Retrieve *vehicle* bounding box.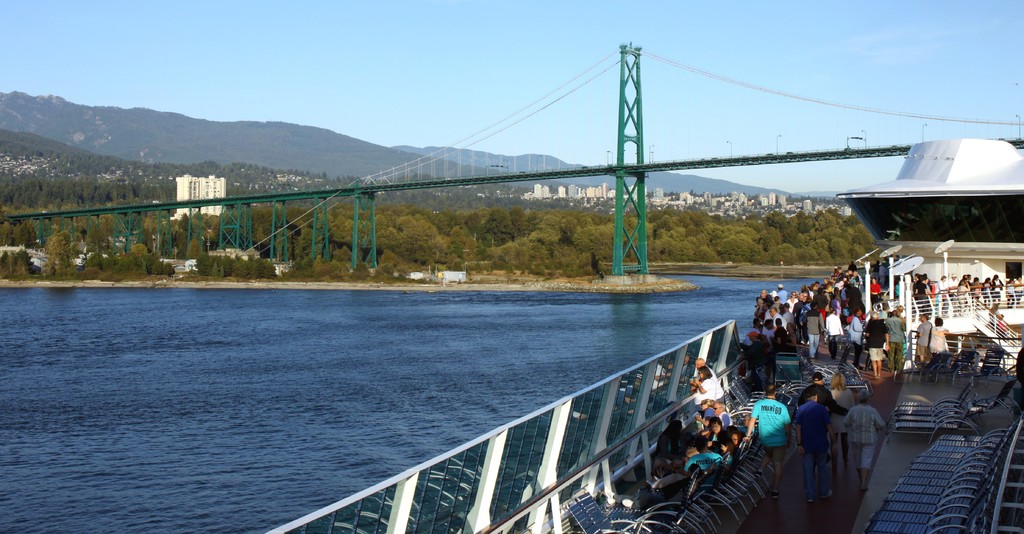
Bounding box: detection(268, 142, 1023, 533).
